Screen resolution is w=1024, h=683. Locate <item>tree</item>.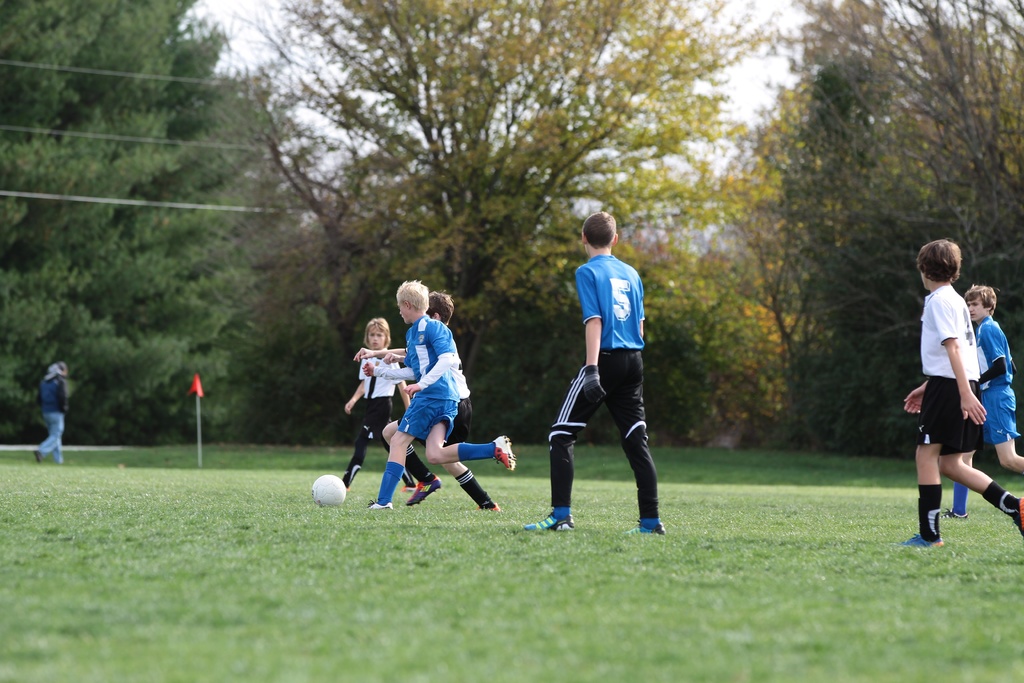
(left=207, top=0, right=776, bottom=377).
